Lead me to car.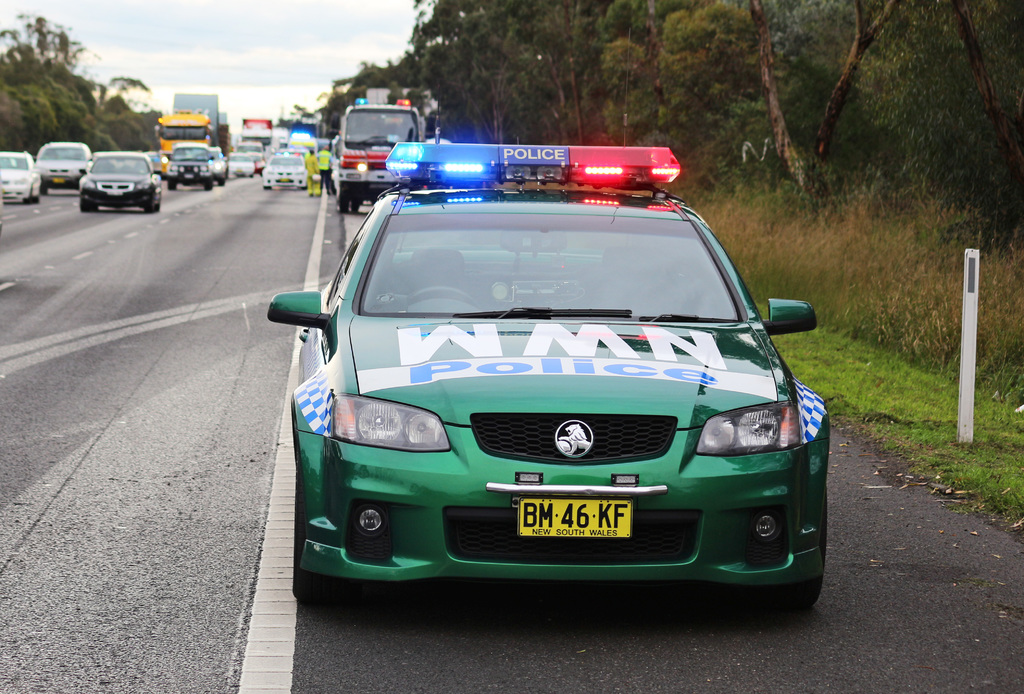
Lead to <bbox>38, 142, 95, 188</bbox>.
